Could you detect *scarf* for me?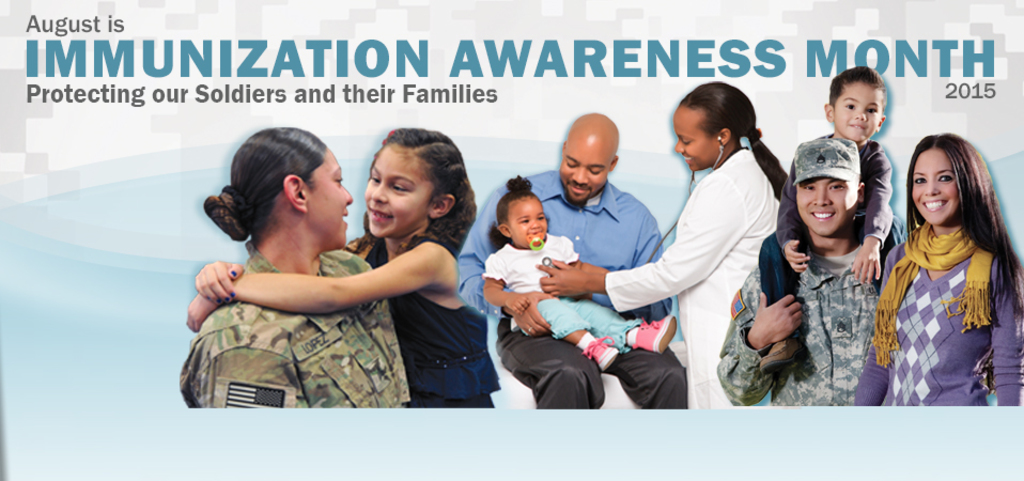
Detection result: [867,215,996,371].
